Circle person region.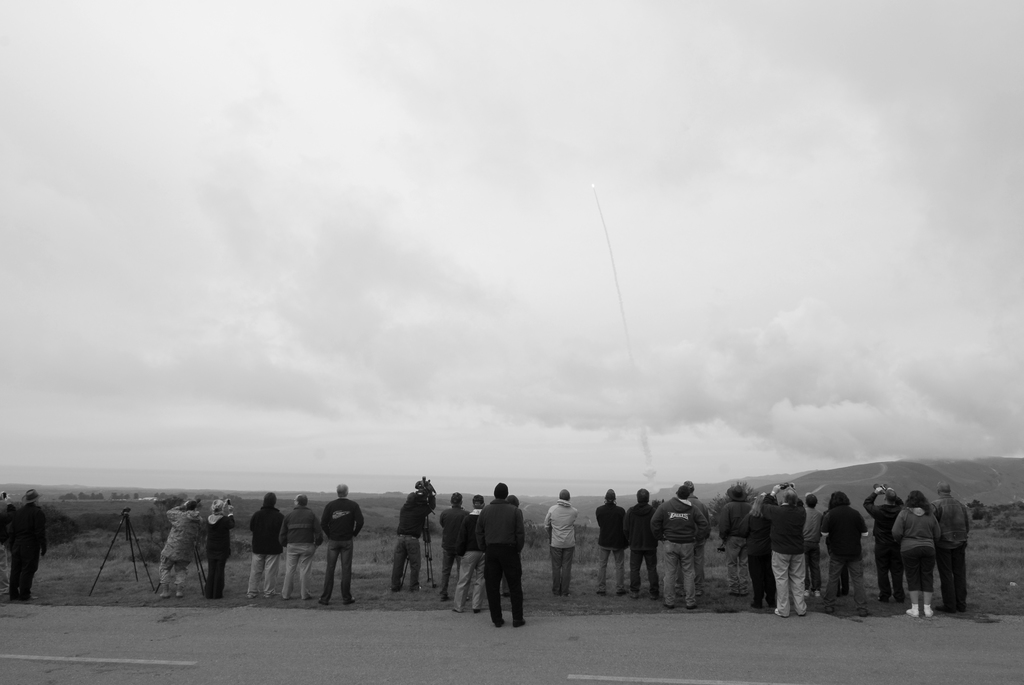
Region: Rect(432, 486, 466, 599).
